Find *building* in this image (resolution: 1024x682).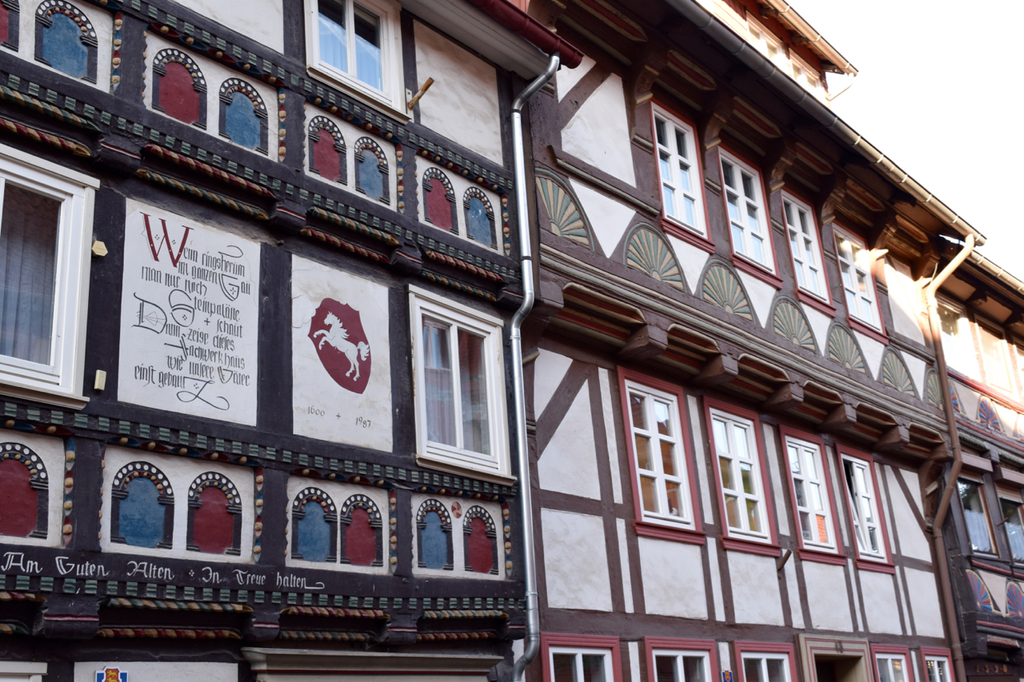
locate(941, 239, 1023, 680).
